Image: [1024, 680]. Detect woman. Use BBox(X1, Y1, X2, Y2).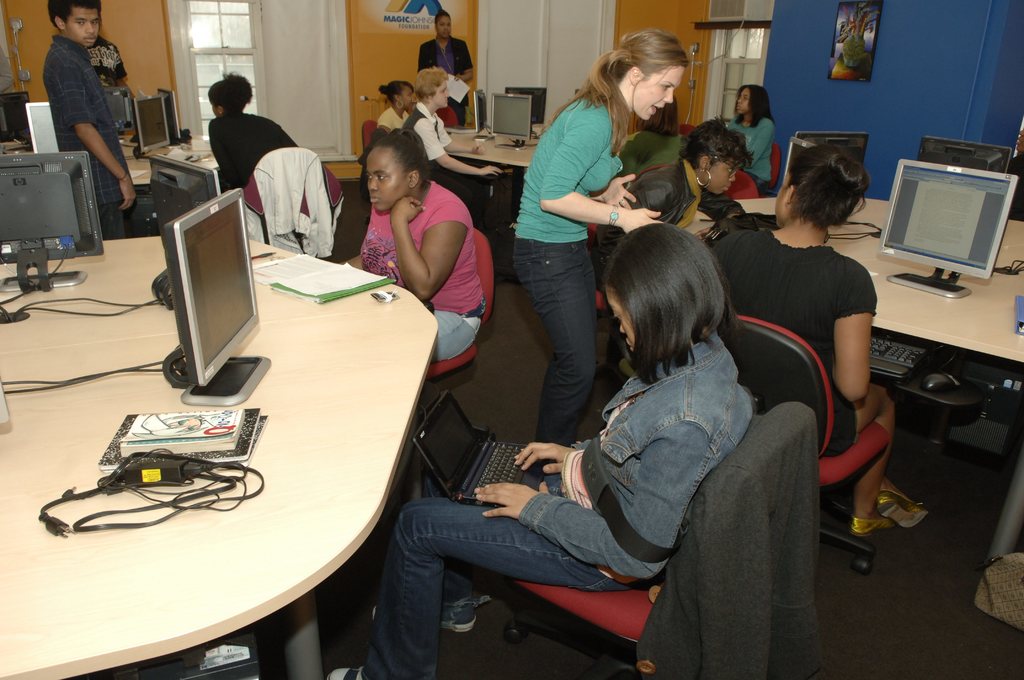
BBox(340, 128, 489, 369).
